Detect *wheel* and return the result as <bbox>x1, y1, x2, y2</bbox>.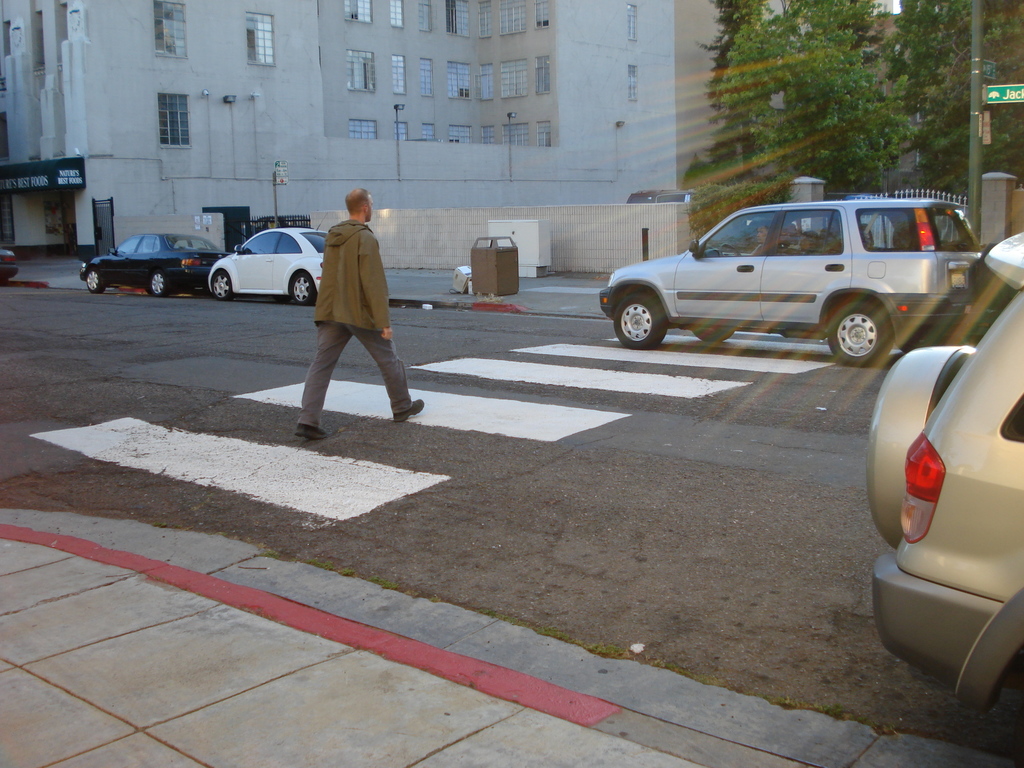
<bbox>150, 269, 168, 296</bbox>.
